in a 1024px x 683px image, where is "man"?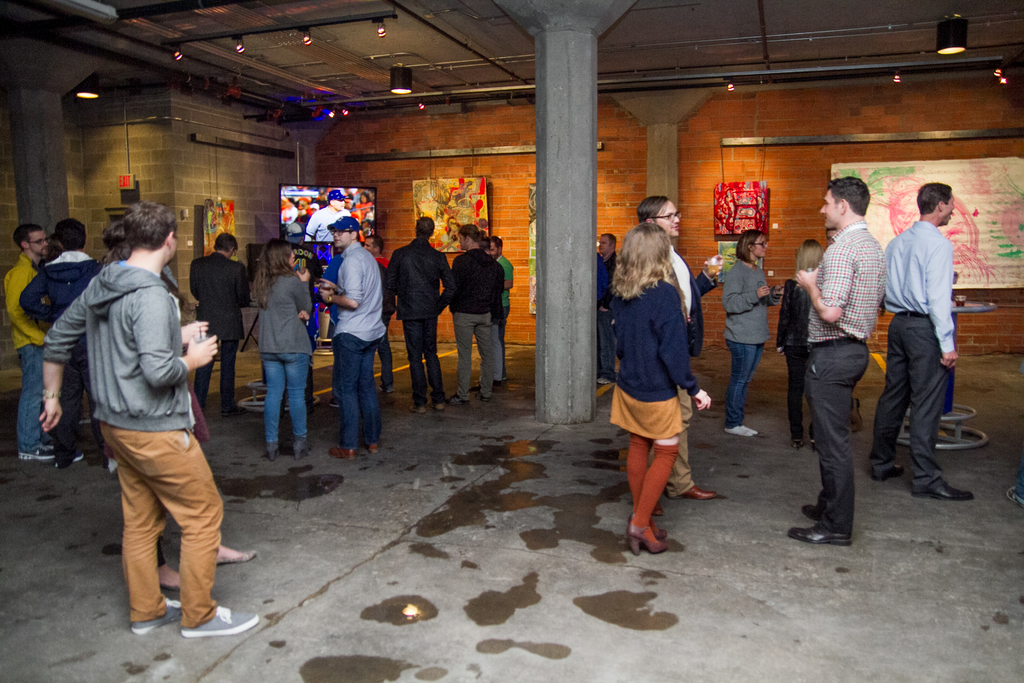
634:195:723:517.
